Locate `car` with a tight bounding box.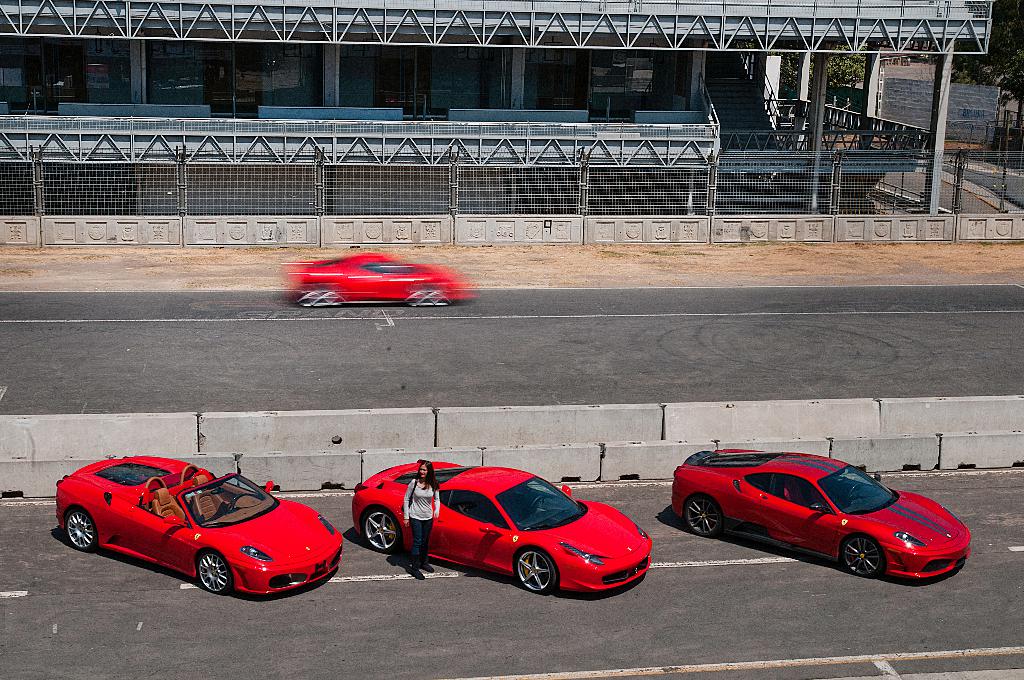
bbox=[670, 449, 971, 583].
